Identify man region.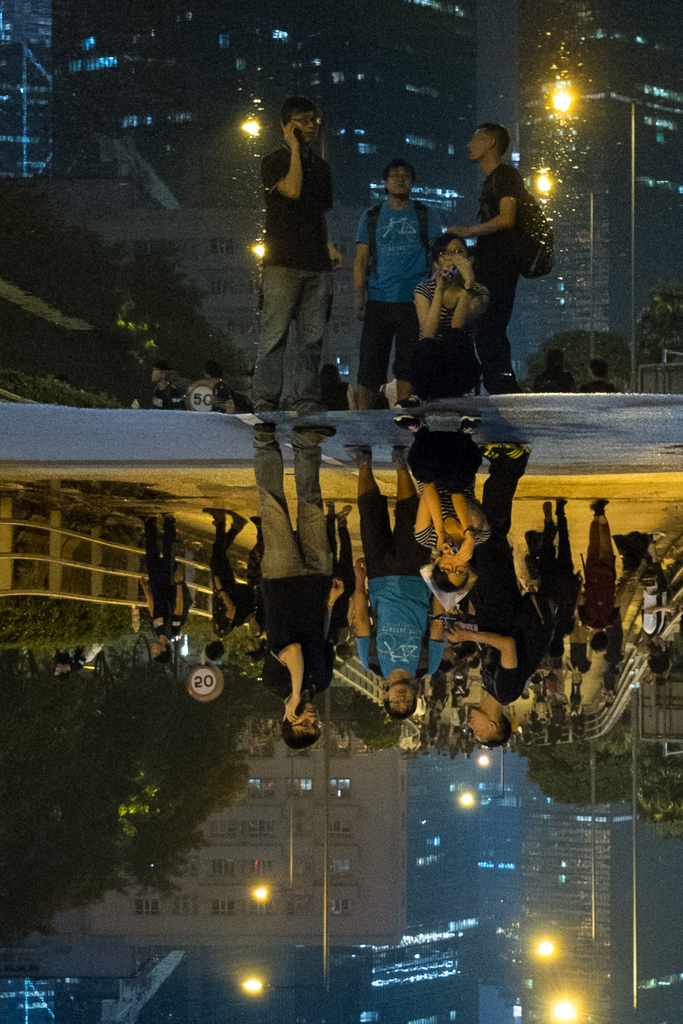
Region: (252,101,342,409).
